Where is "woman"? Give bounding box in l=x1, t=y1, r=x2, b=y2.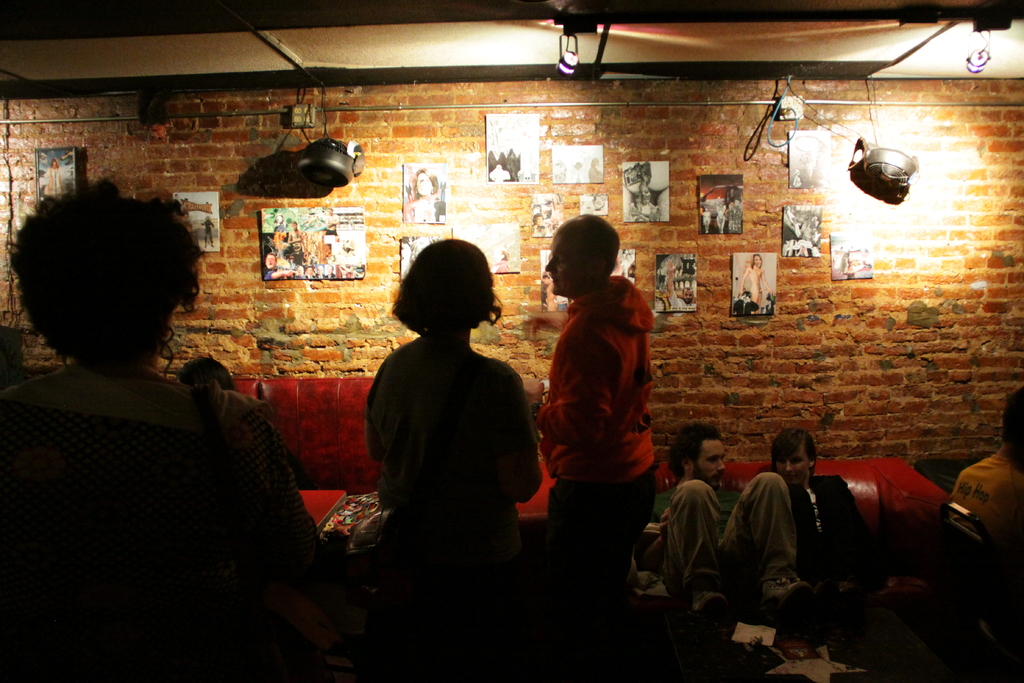
l=403, t=168, r=440, b=223.
